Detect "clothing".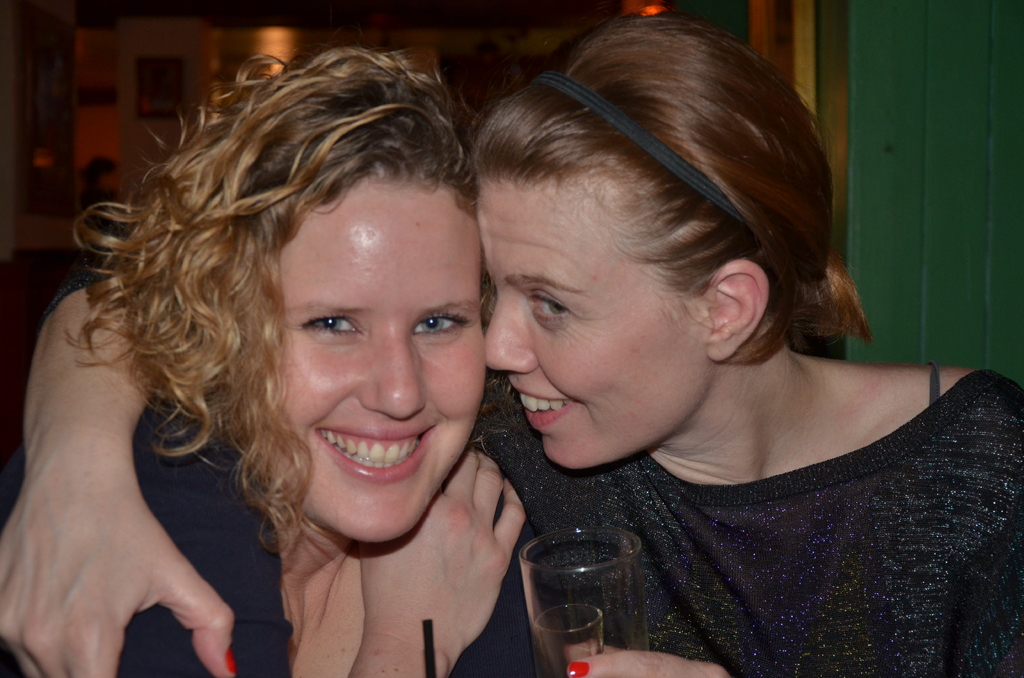
Detected at 474, 330, 1023, 674.
